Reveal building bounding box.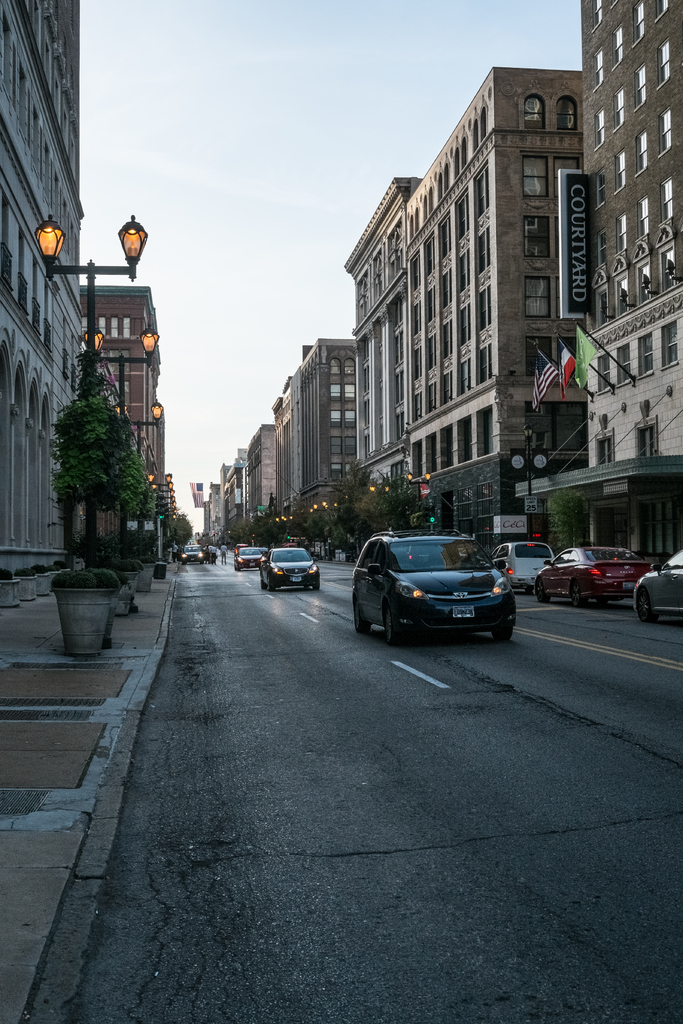
Revealed: <box>269,337,360,518</box>.
